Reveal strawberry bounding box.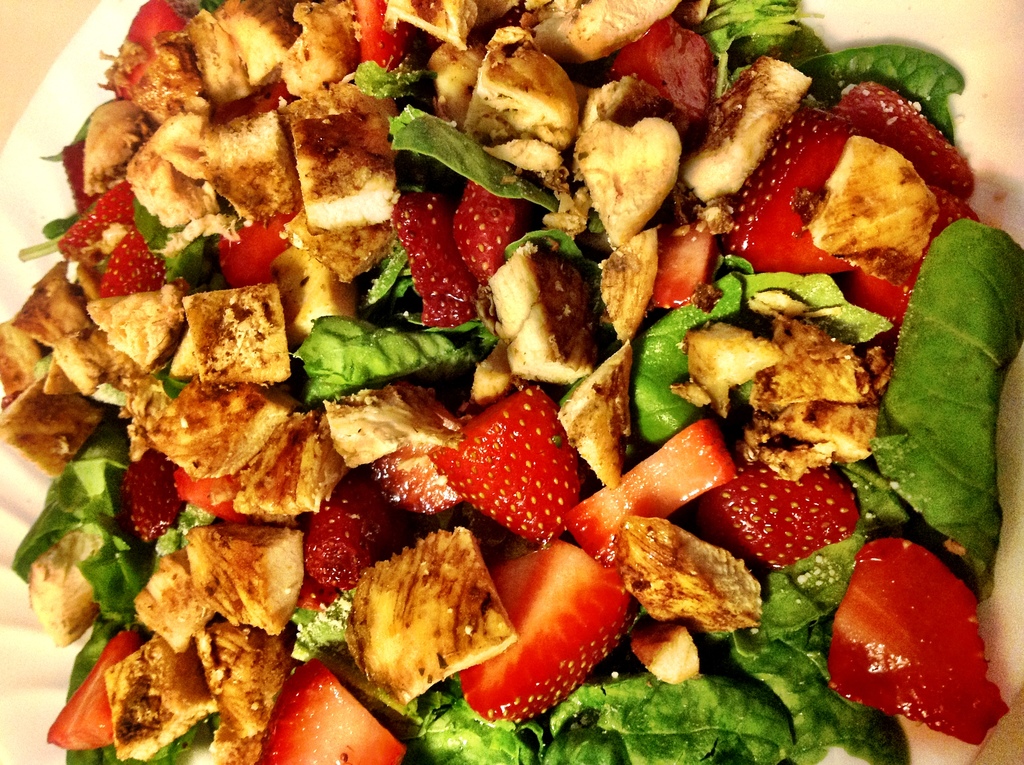
Revealed: bbox(124, 453, 173, 531).
